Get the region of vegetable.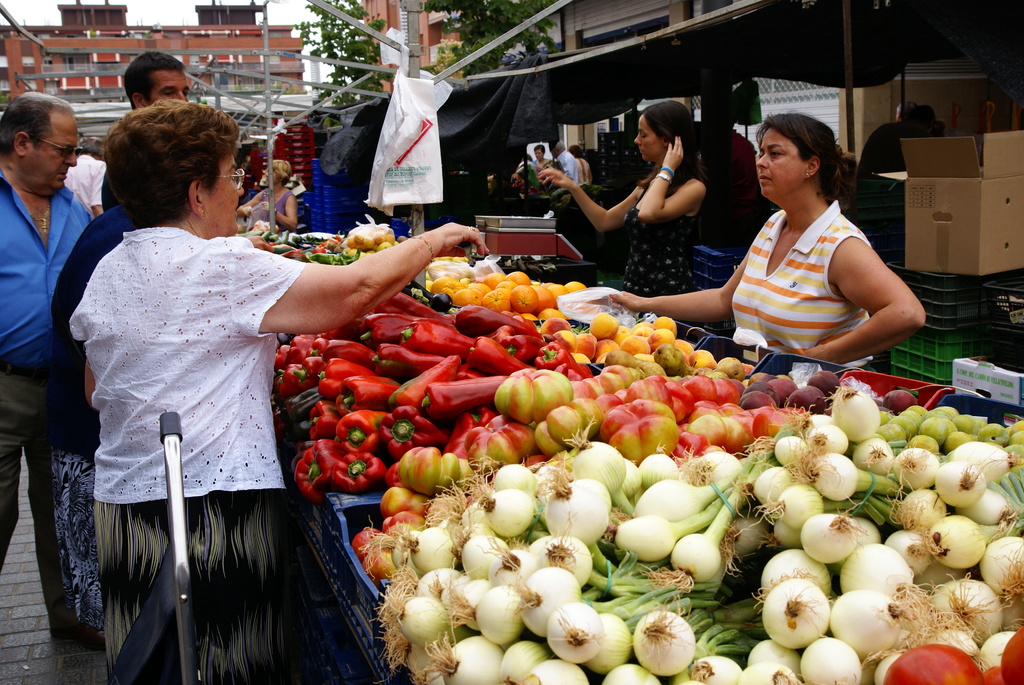
pyautogui.locateOnScreen(763, 569, 851, 656).
